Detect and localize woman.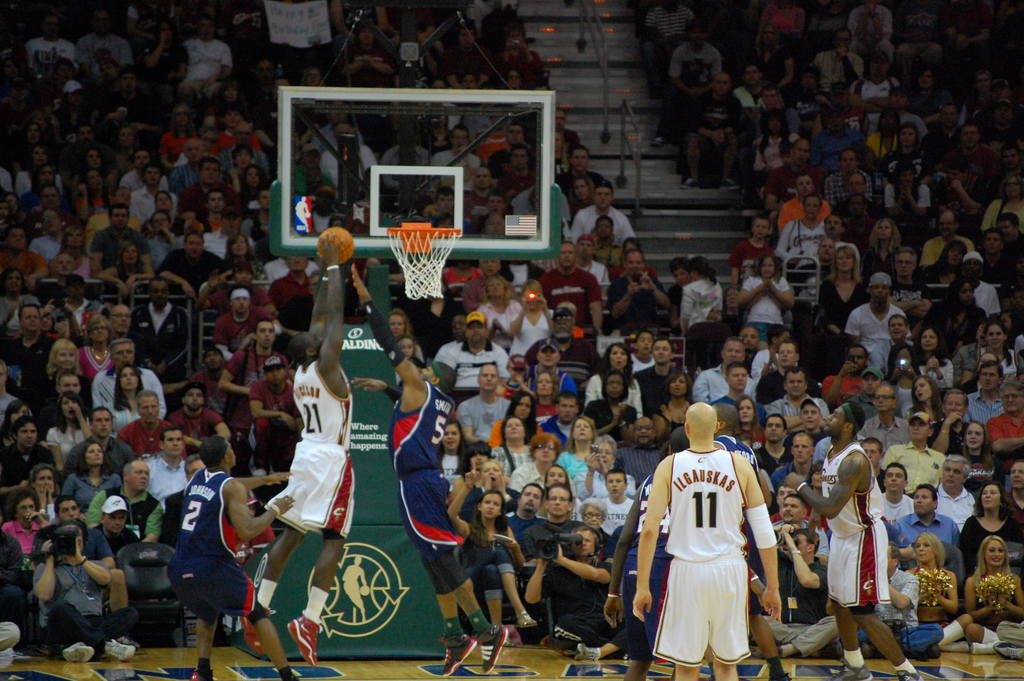
Localized at 956:536:1023:655.
